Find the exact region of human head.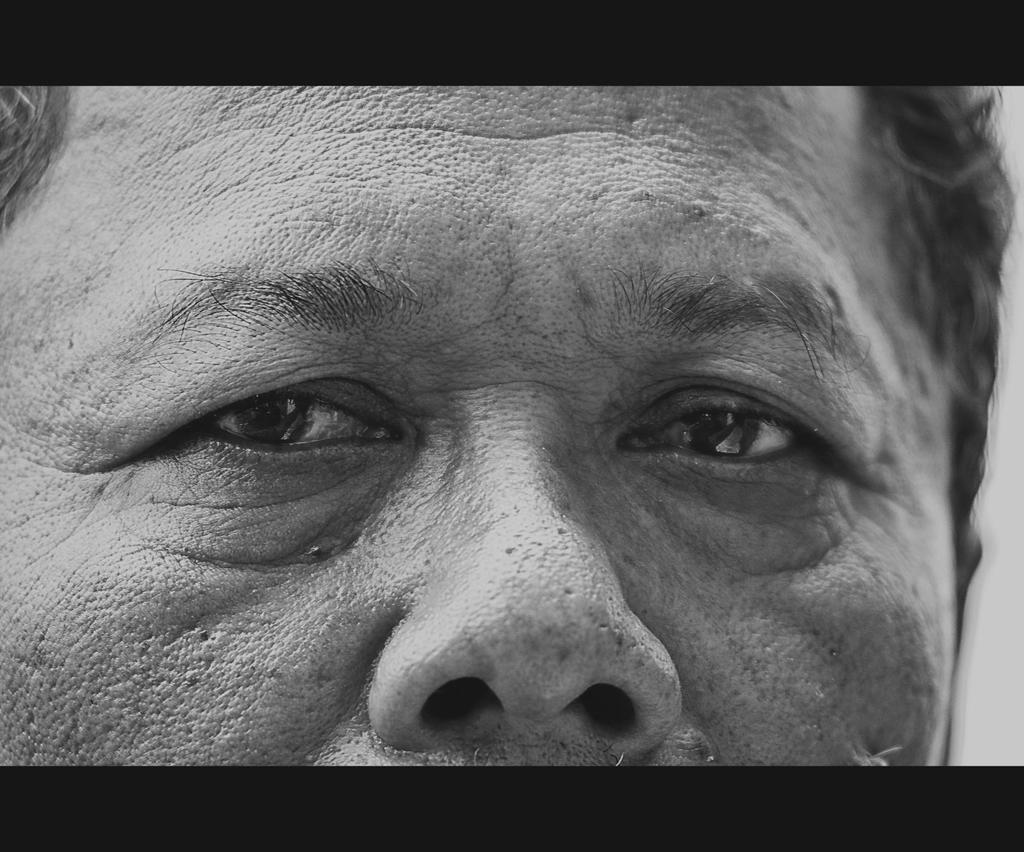
Exact region: [0,82,1017,769].
